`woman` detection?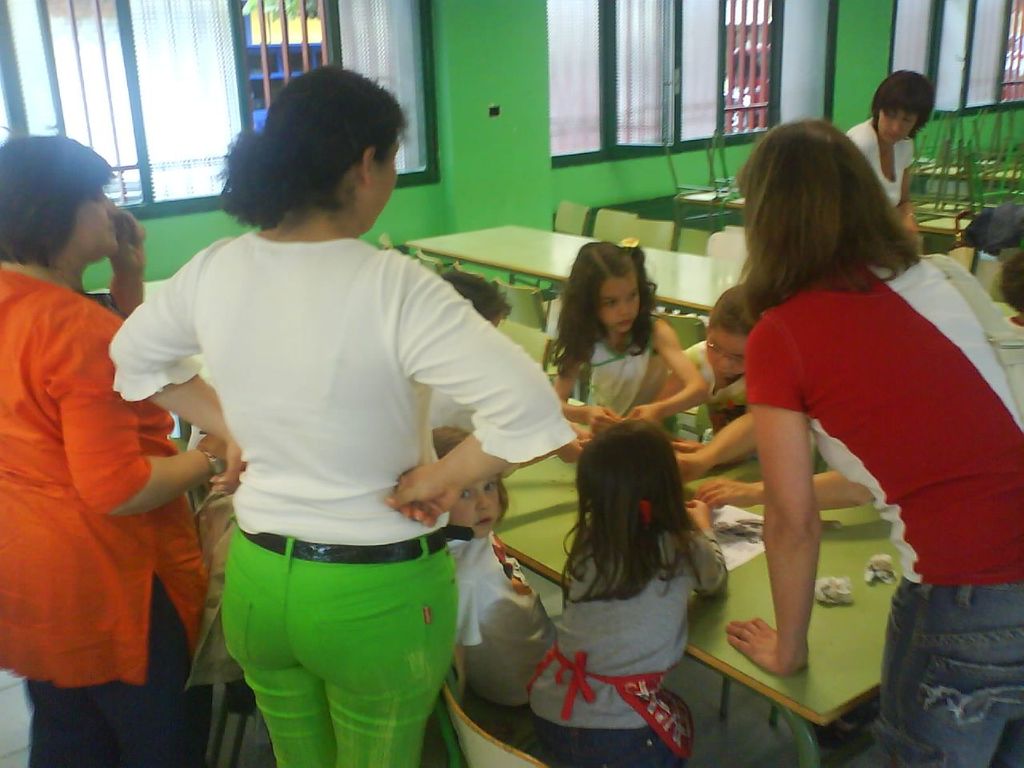
[0, 133, 213, 767]
